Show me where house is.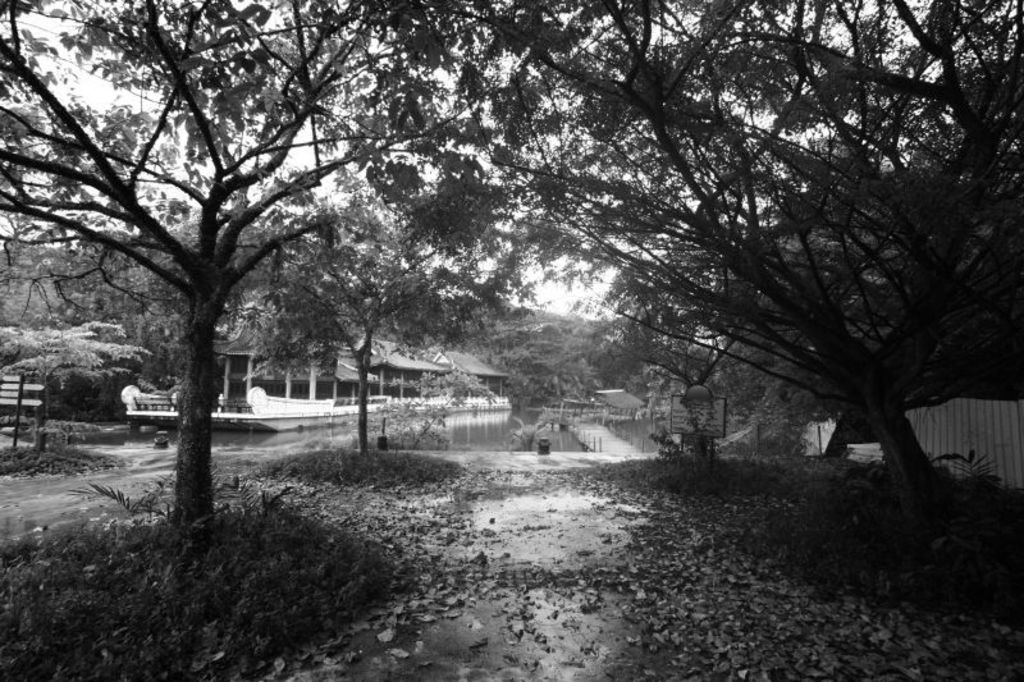
house is at <box>434,347,517,406</box>.
